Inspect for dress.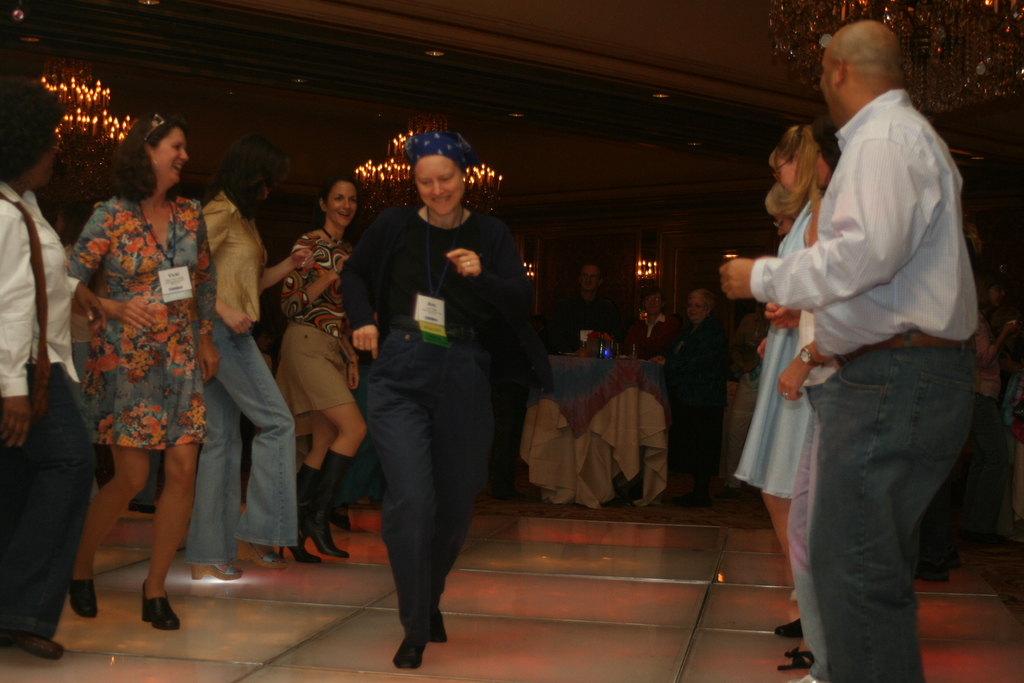
Inspection: 272/234/358/416.
